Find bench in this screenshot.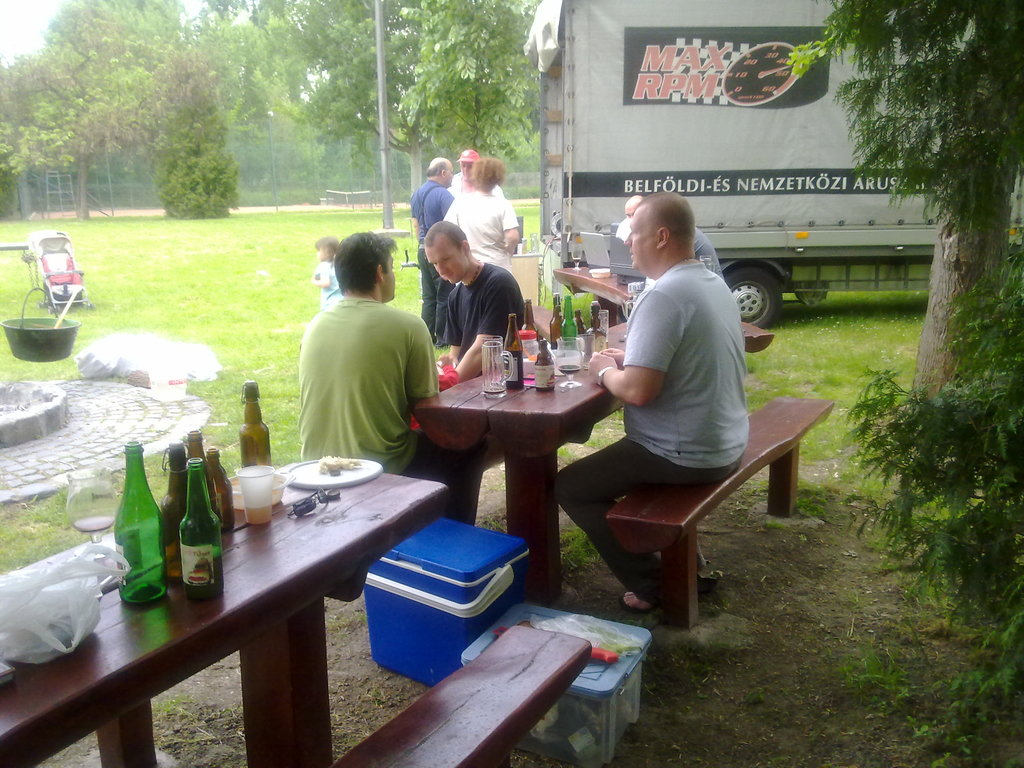
The bounding box for bench is 419,312,630,609.
